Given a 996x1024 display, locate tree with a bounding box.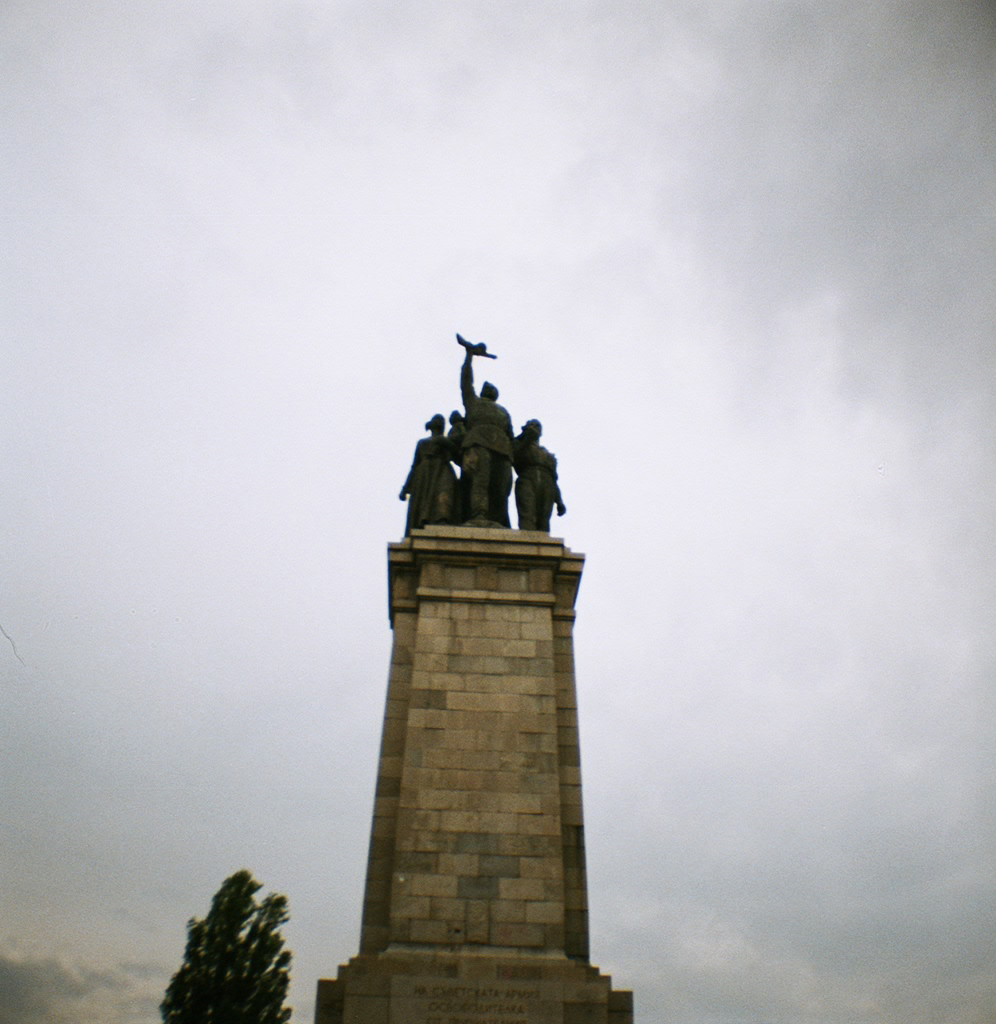
Located: [164,875,283,1013].
